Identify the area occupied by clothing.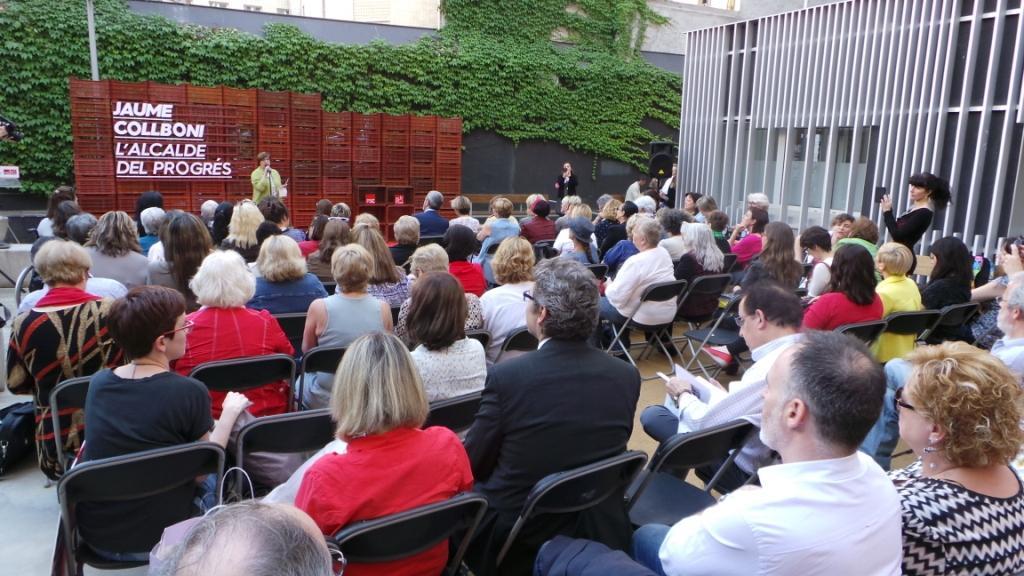
Area: 735,232,766,267.
